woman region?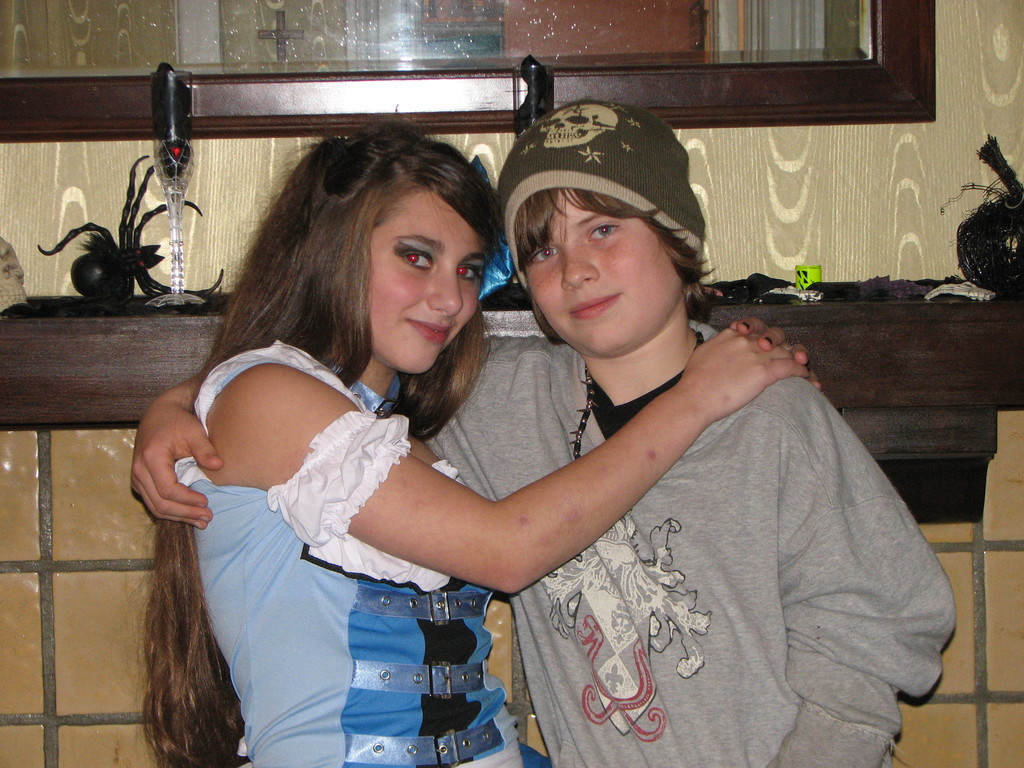
204/124/796/758
